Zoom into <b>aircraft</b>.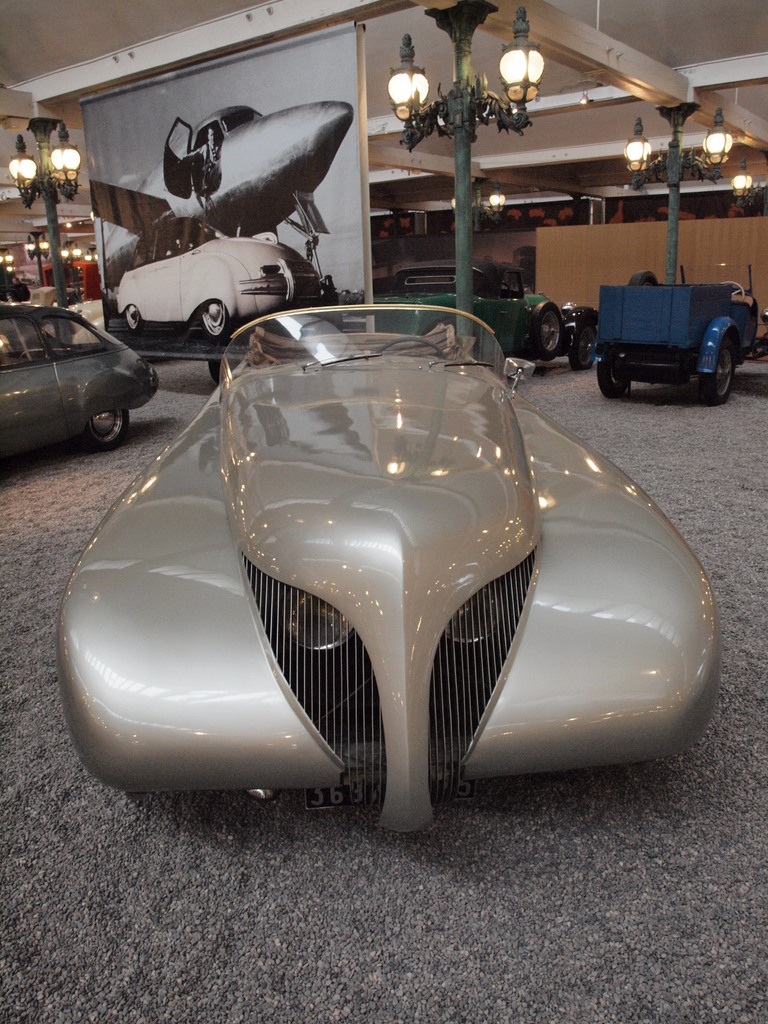
Zoom target: box(106, 107, 354, 282).
